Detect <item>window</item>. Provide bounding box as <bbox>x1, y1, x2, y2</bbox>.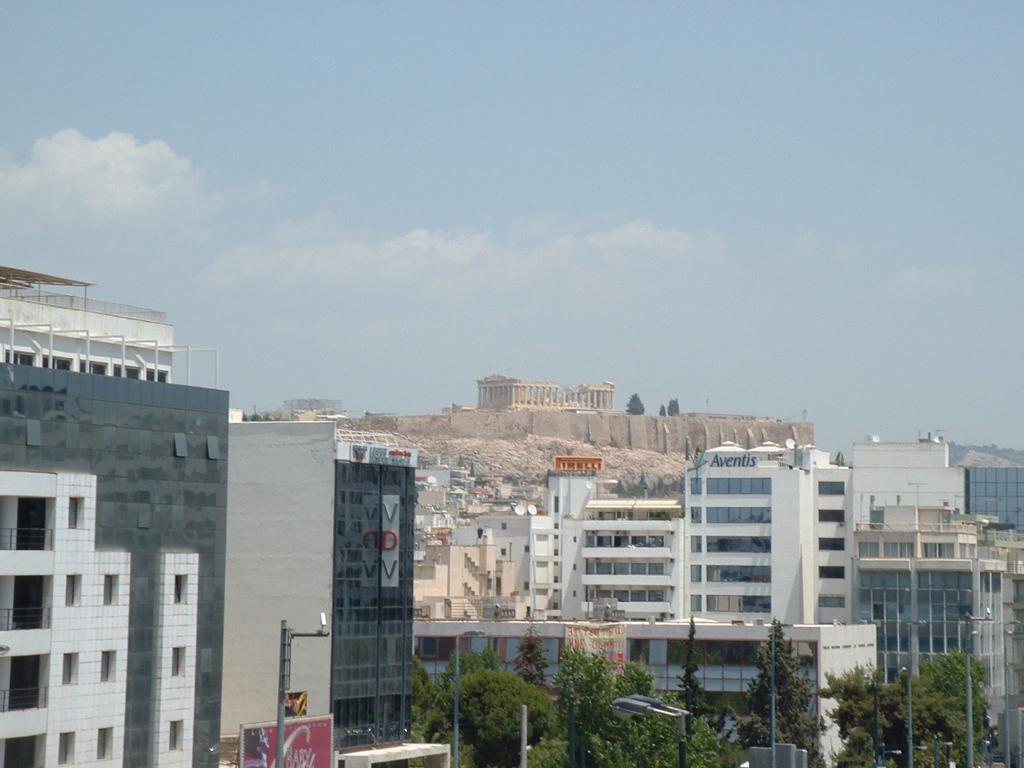
<bbox>56, 729, 72, 764</bbox>.
